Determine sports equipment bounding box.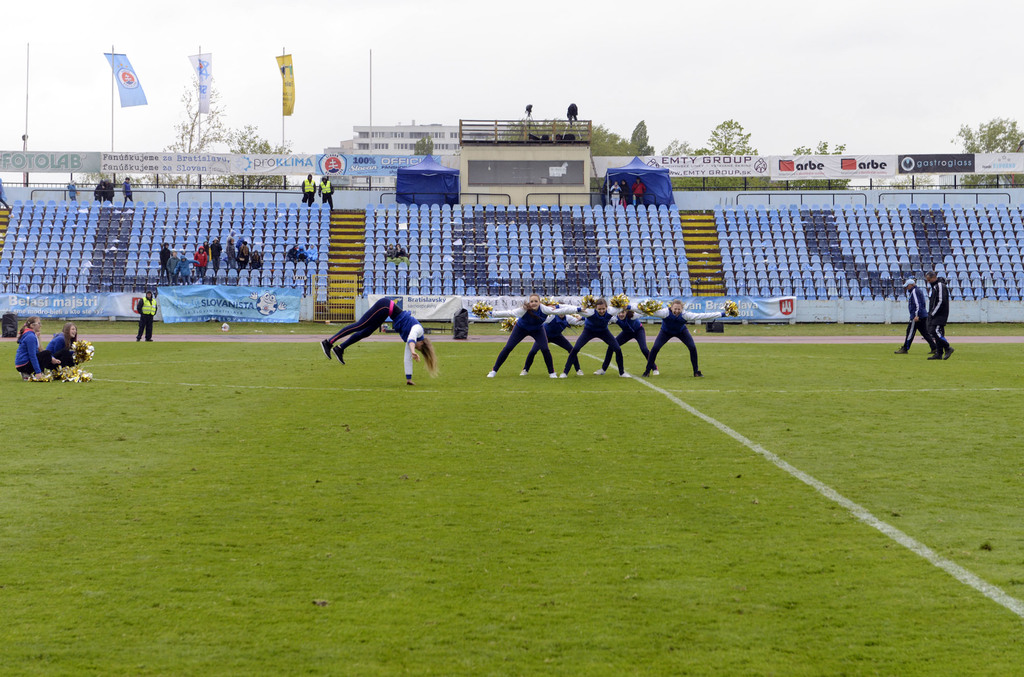
Determined: select_region(258, 295, 276, 316).
